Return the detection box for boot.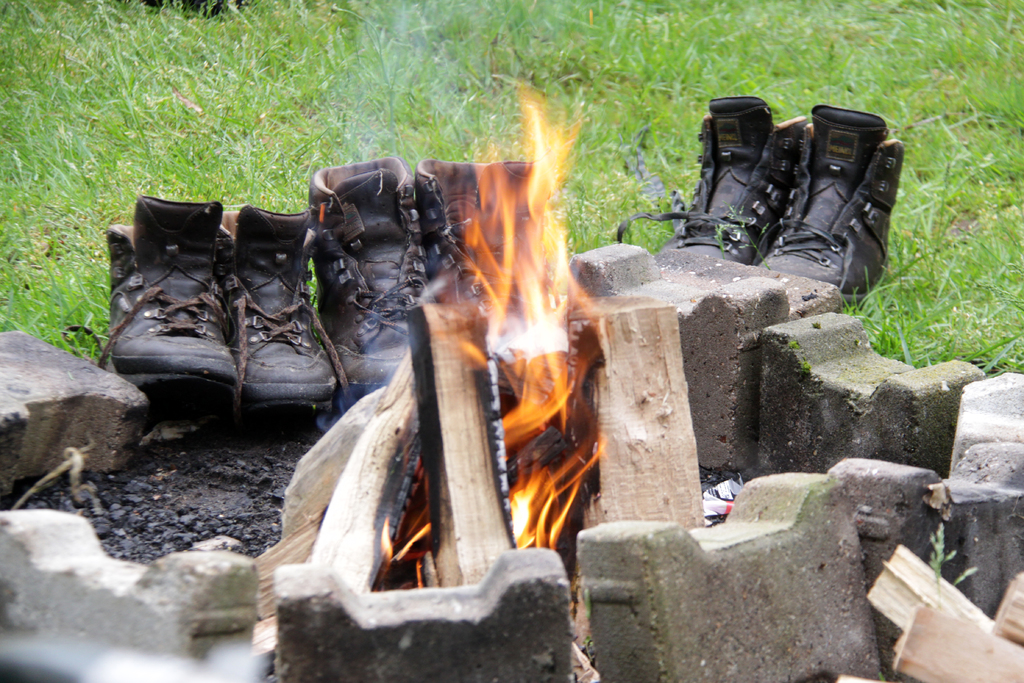
309 161 433 404.
